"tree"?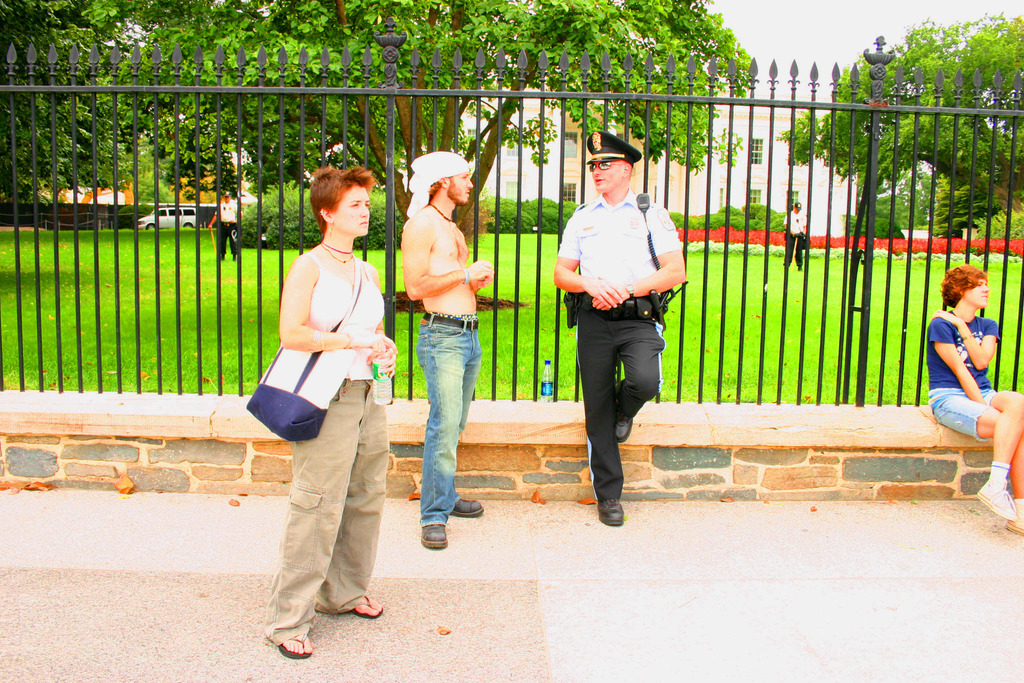
769/0/1023/267
